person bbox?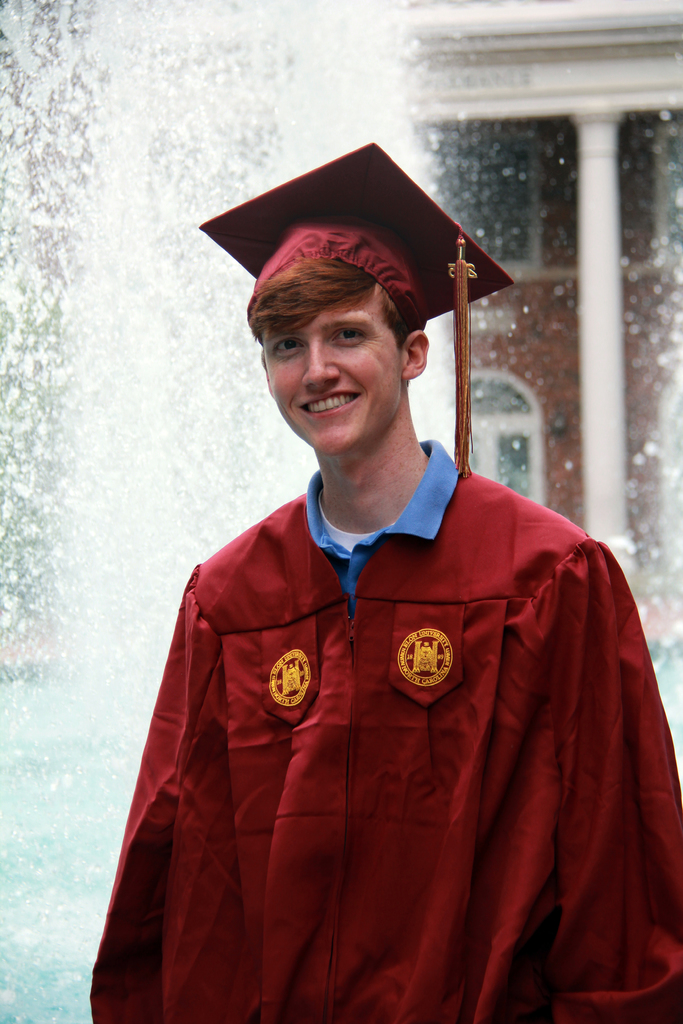
(83, 214, 682, 1023)
